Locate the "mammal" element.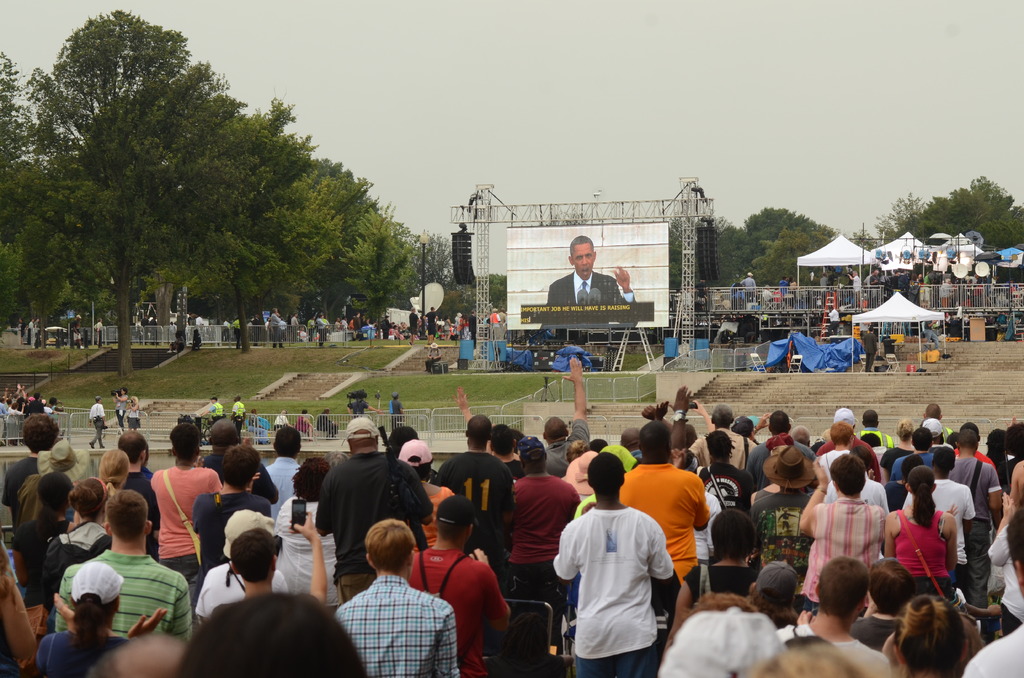
Element bbox: 166:590:376:677.
